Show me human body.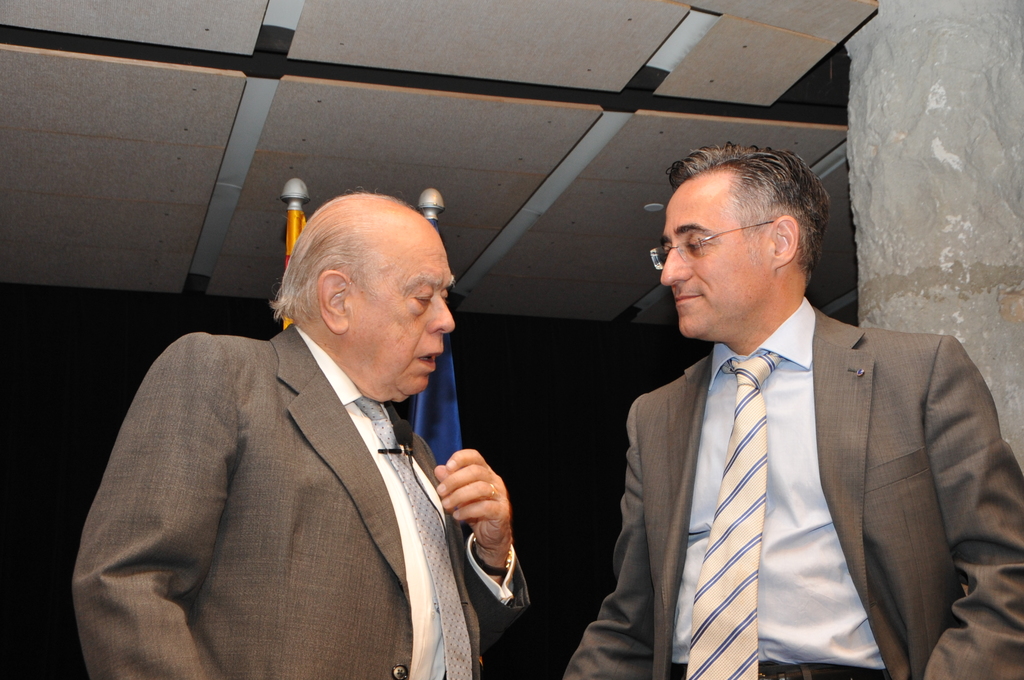
human body is here: 558,135,1023,679.
